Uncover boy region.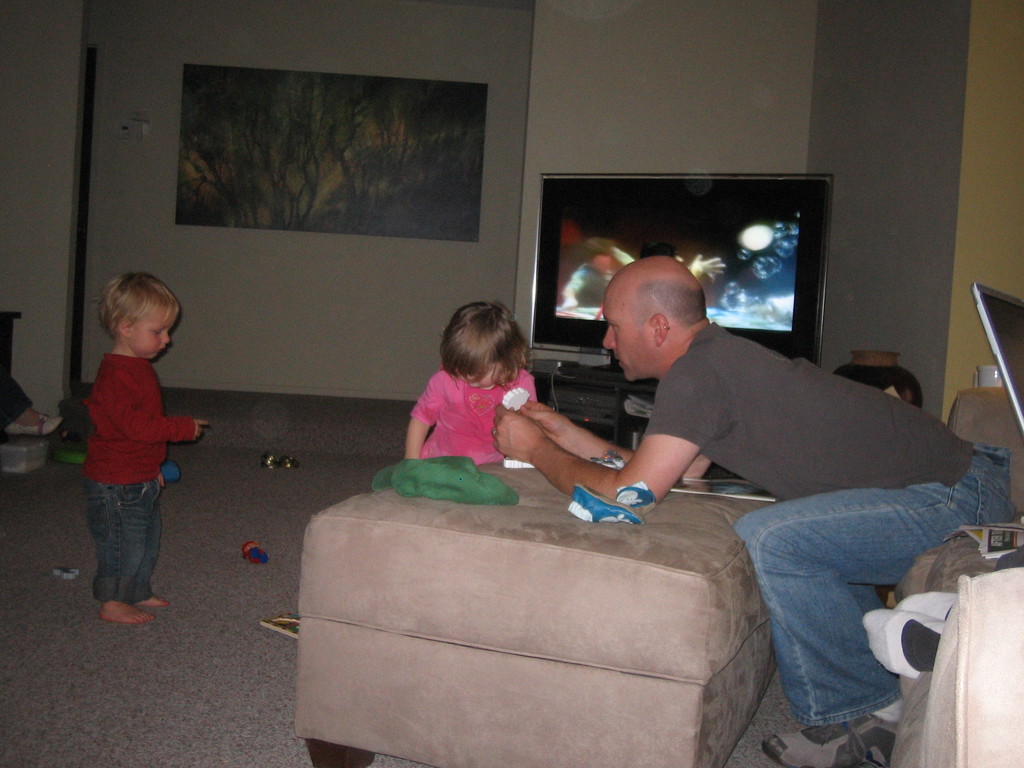
Uncovered: Rect(83, 273, 208, 623).
